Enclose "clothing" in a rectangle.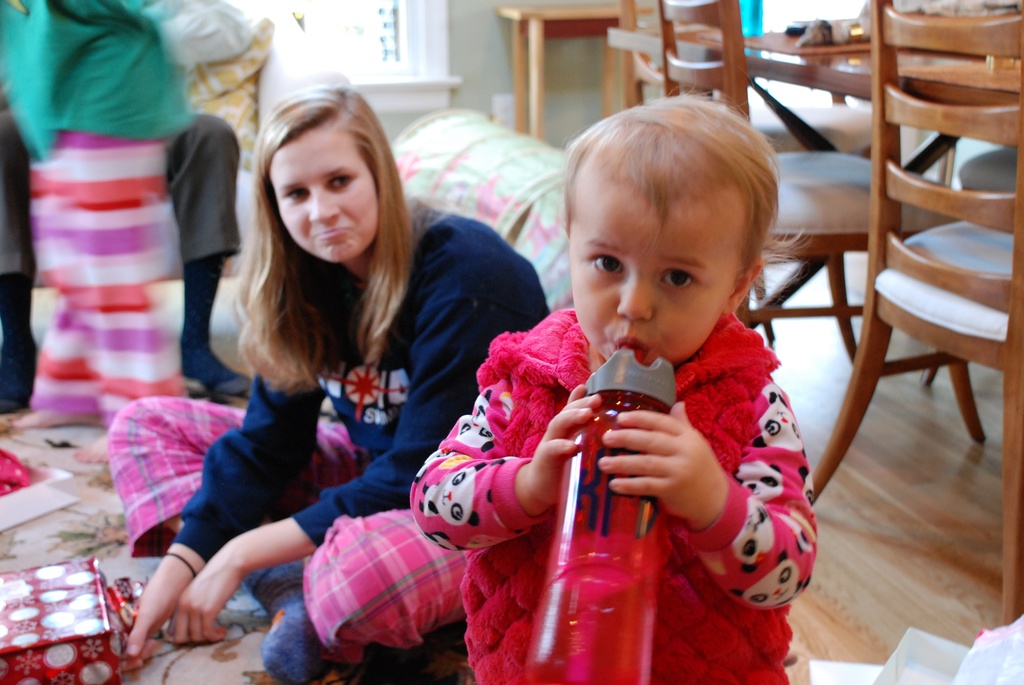
104,395,344,556.
